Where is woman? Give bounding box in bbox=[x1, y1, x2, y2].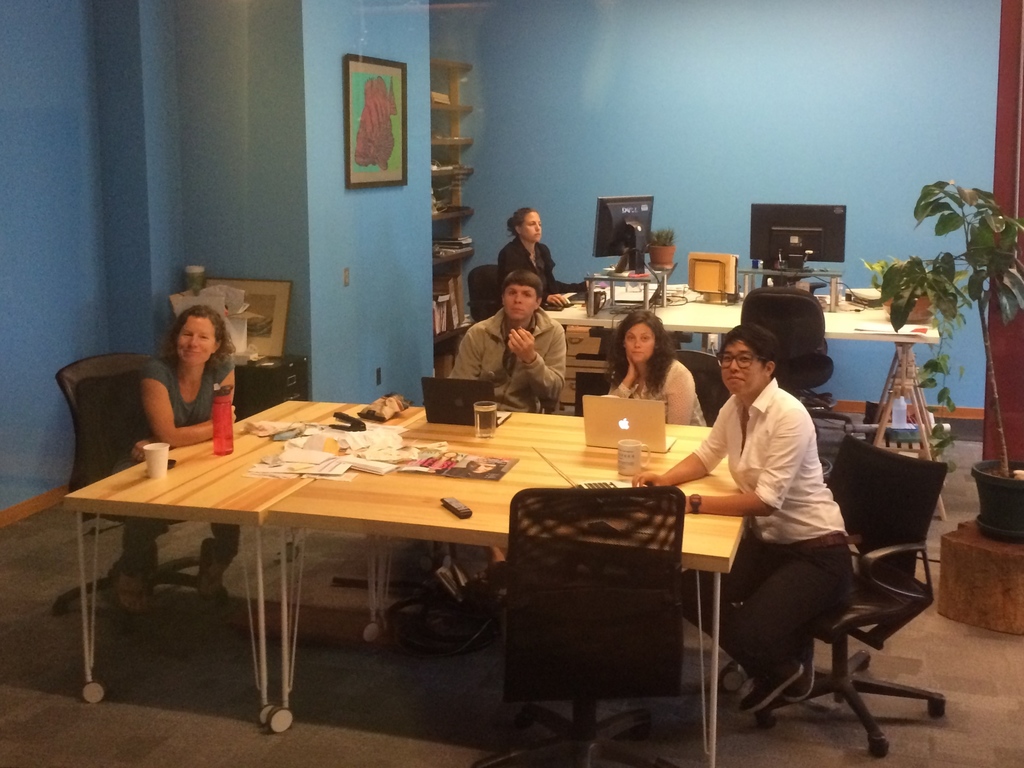
bbox=[494, 204, 588, 307].
